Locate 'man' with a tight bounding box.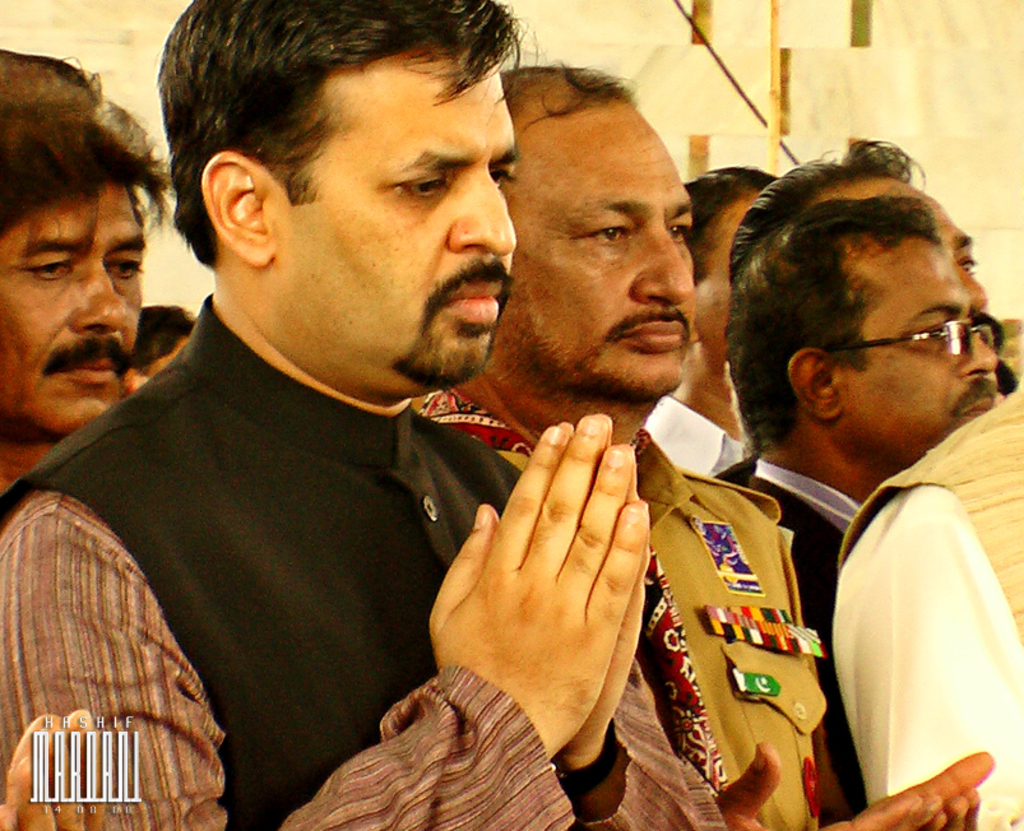
locate(128, 302, 194, 381).
